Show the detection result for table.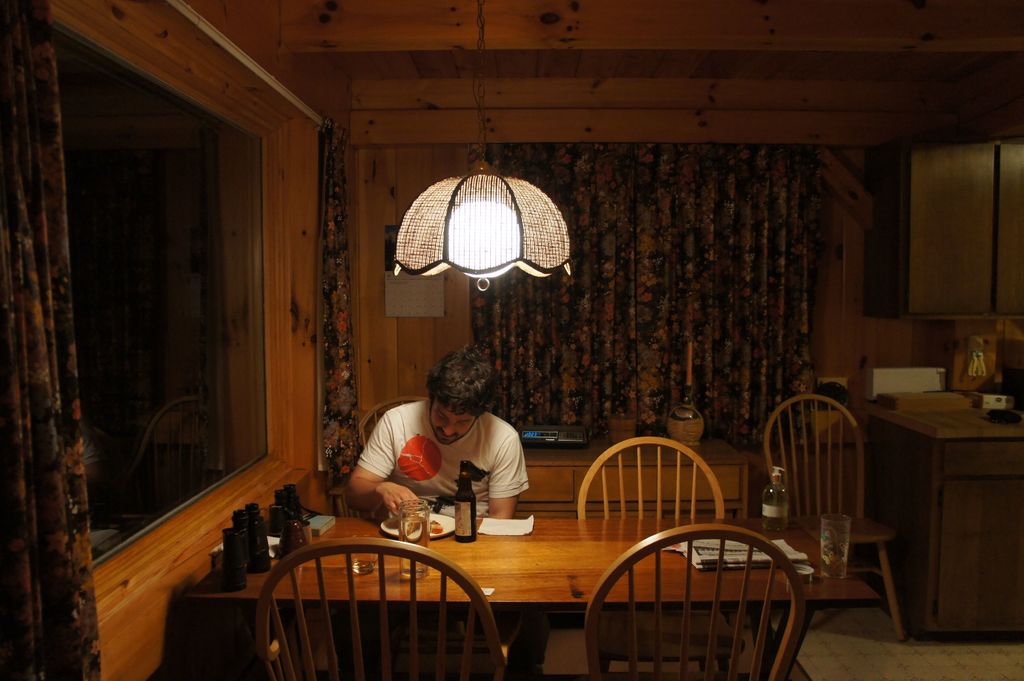
(left=863, top=357, right=1023, bottom=642).
